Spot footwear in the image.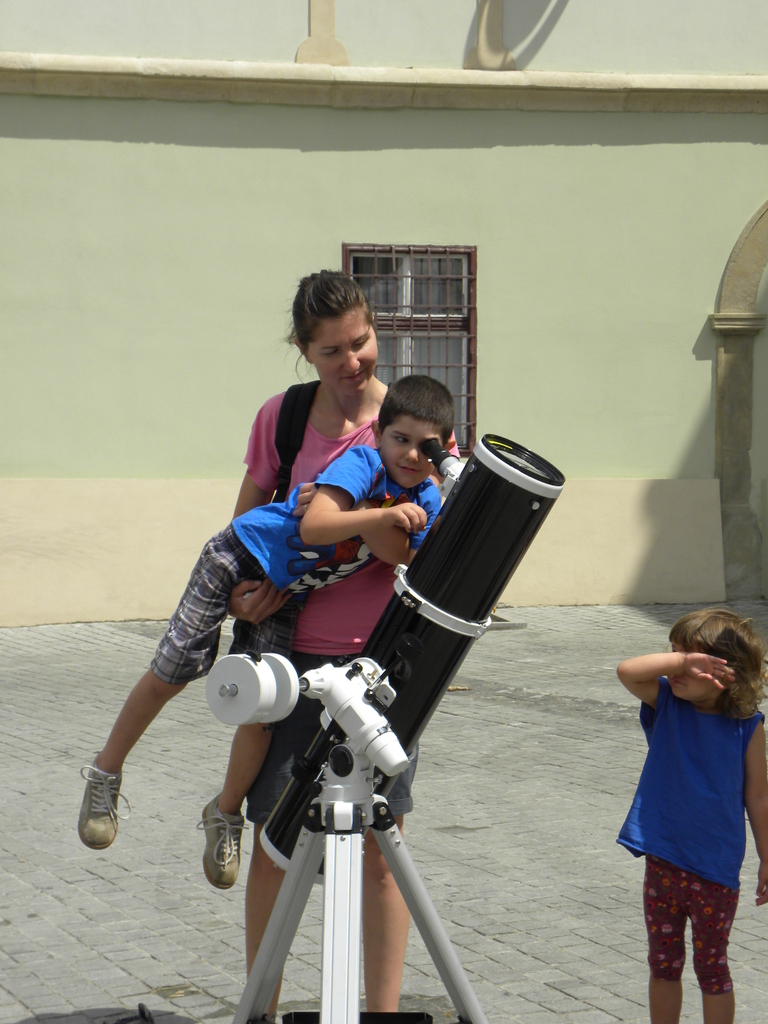
footwear found at <bbox>191, 791, 252, 889</bbox>.
